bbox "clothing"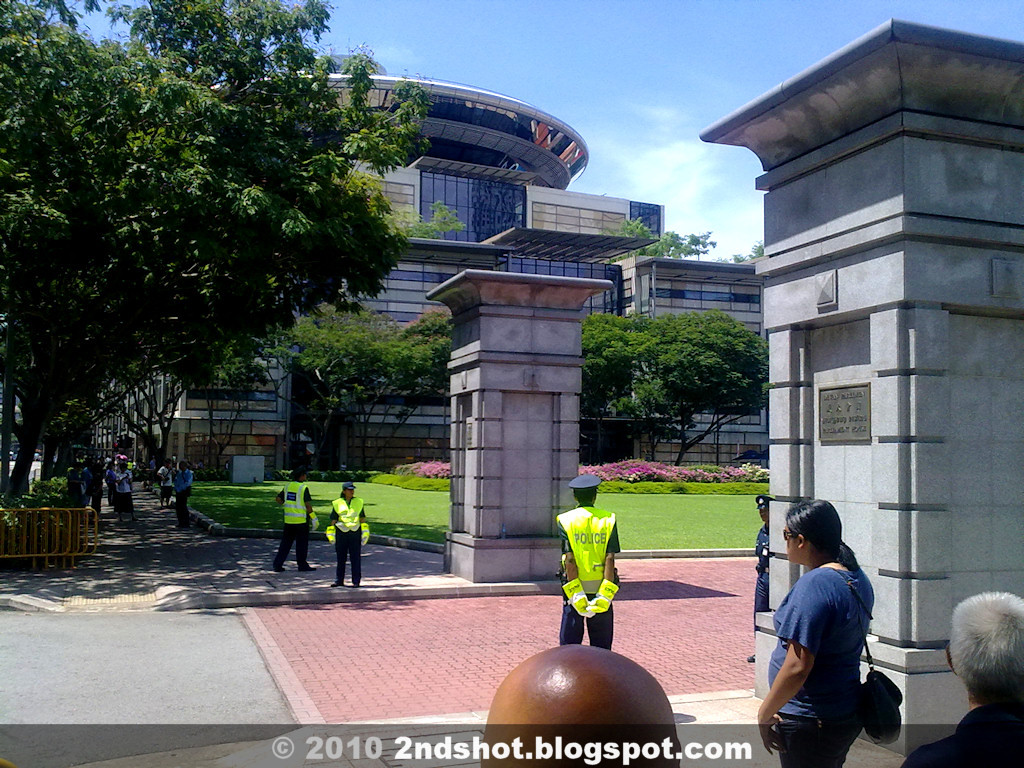
bbox=[560, 501, 627, 645]
